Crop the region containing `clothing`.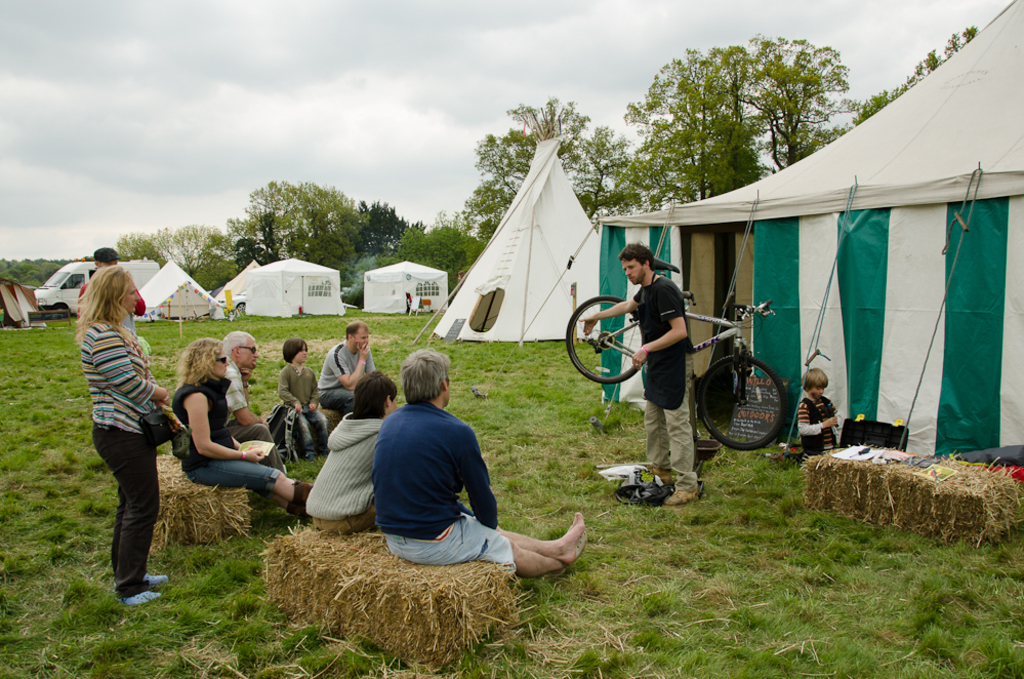
Crop region: 68, 287, 166, 564.
